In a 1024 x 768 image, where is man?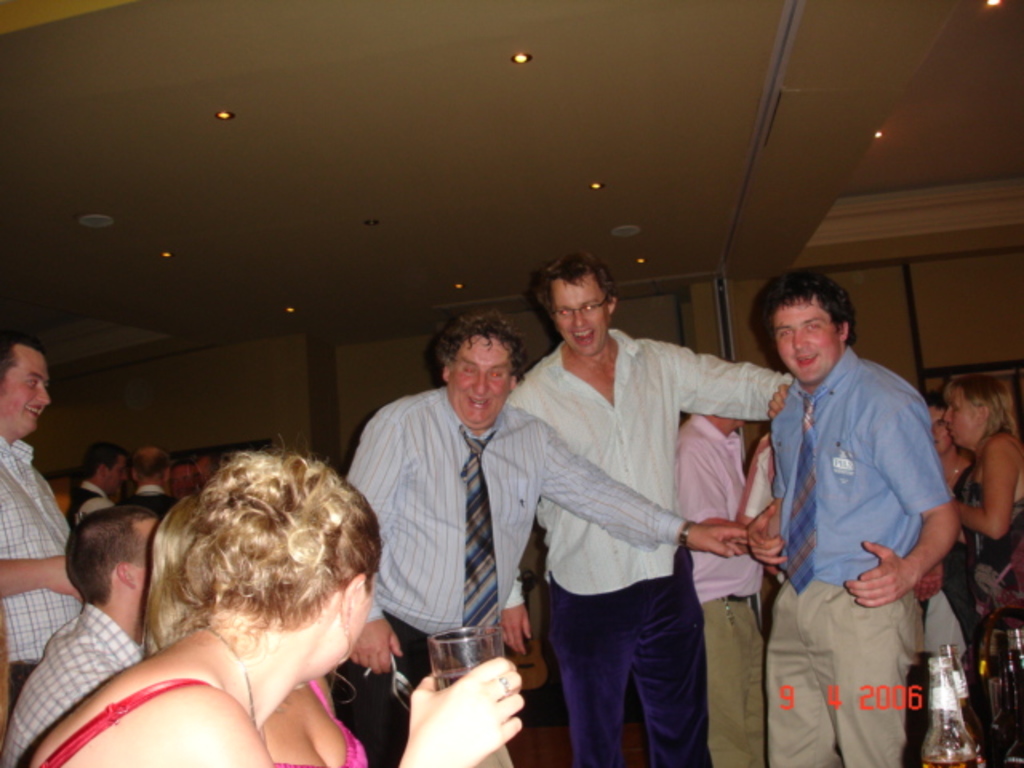
bbox=(341, 314, 746, 766).
